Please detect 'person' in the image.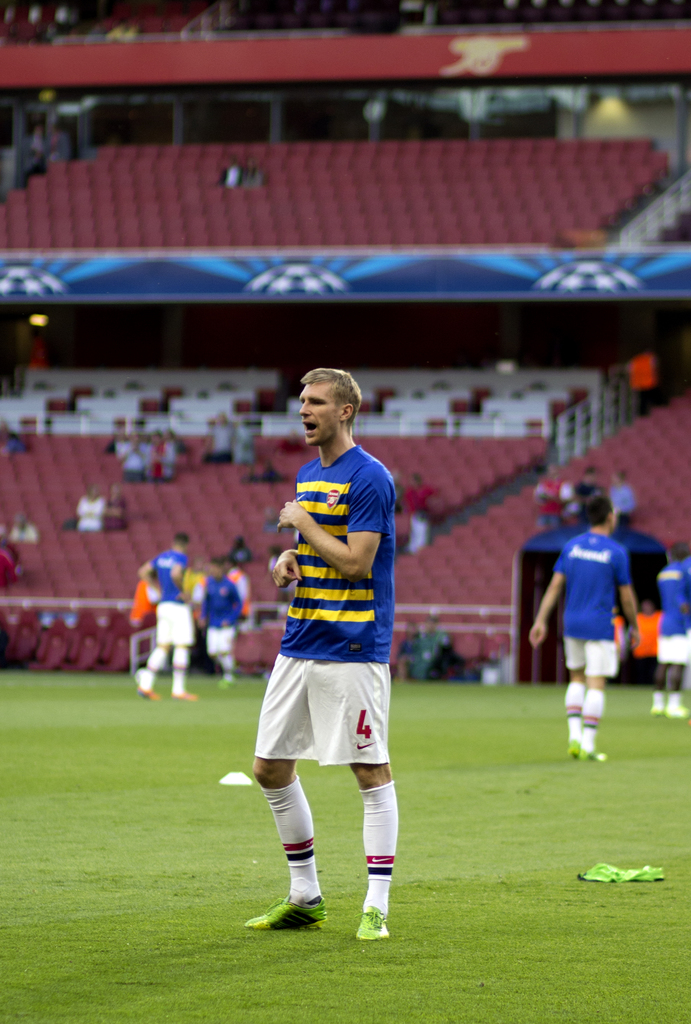
region(104, 480, 130, 534).
